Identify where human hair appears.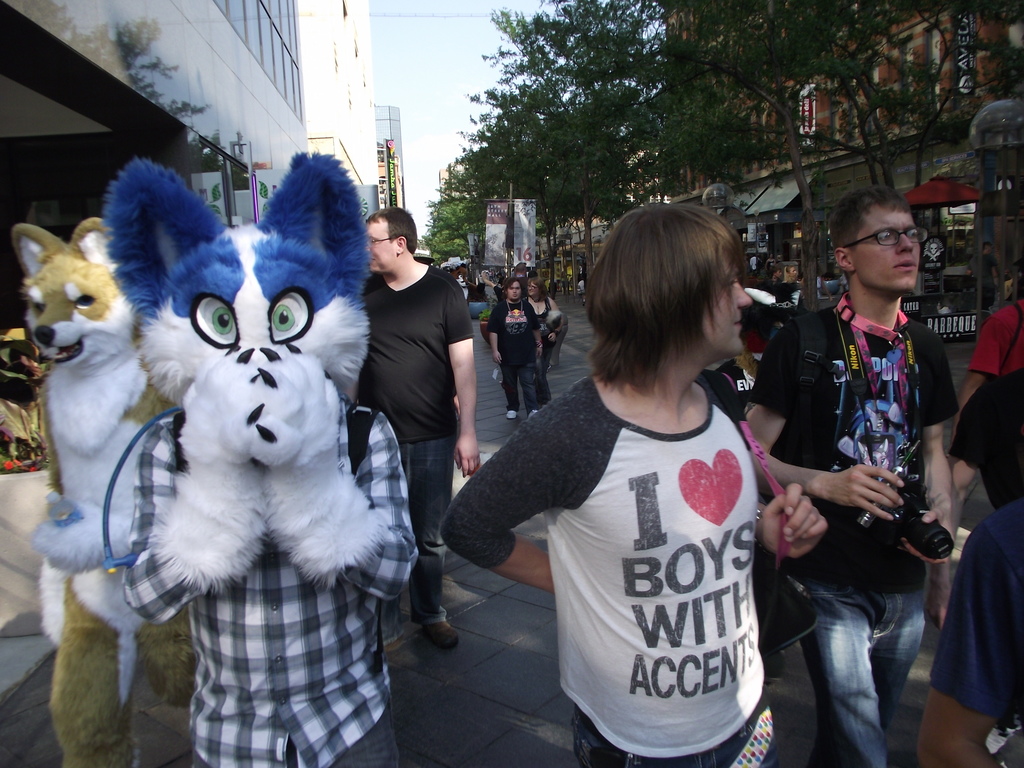
Appears at 526, 276, 548, 303.
